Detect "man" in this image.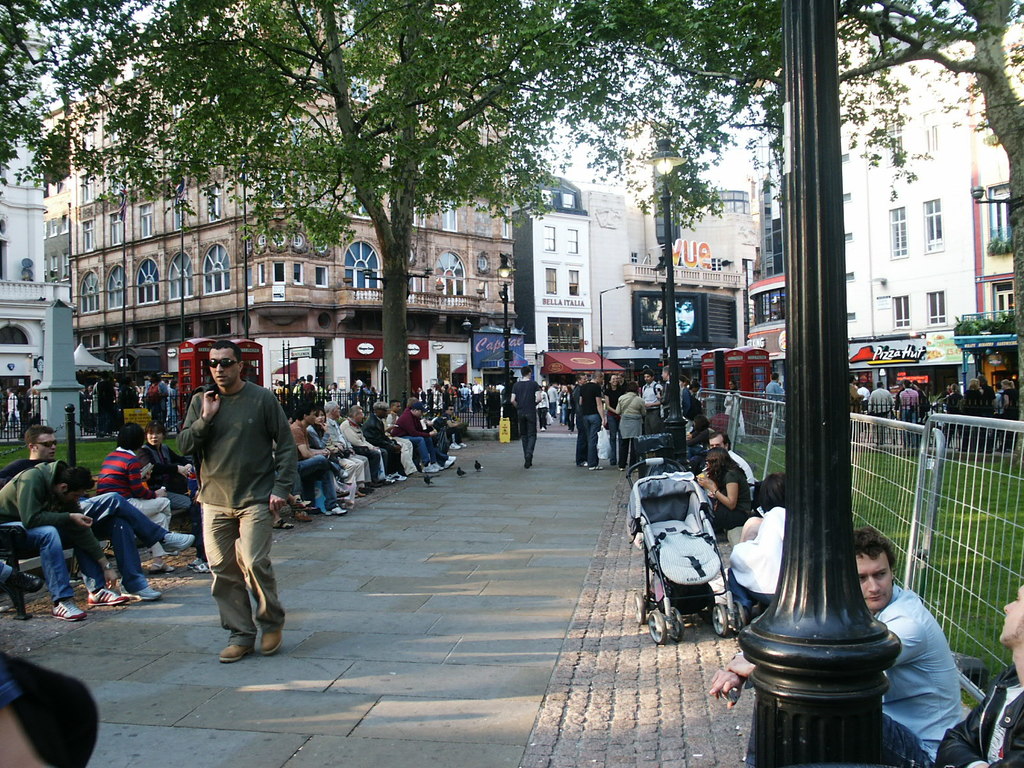
Detection: <bbox>869, 381, 900, 424</bbox>.
